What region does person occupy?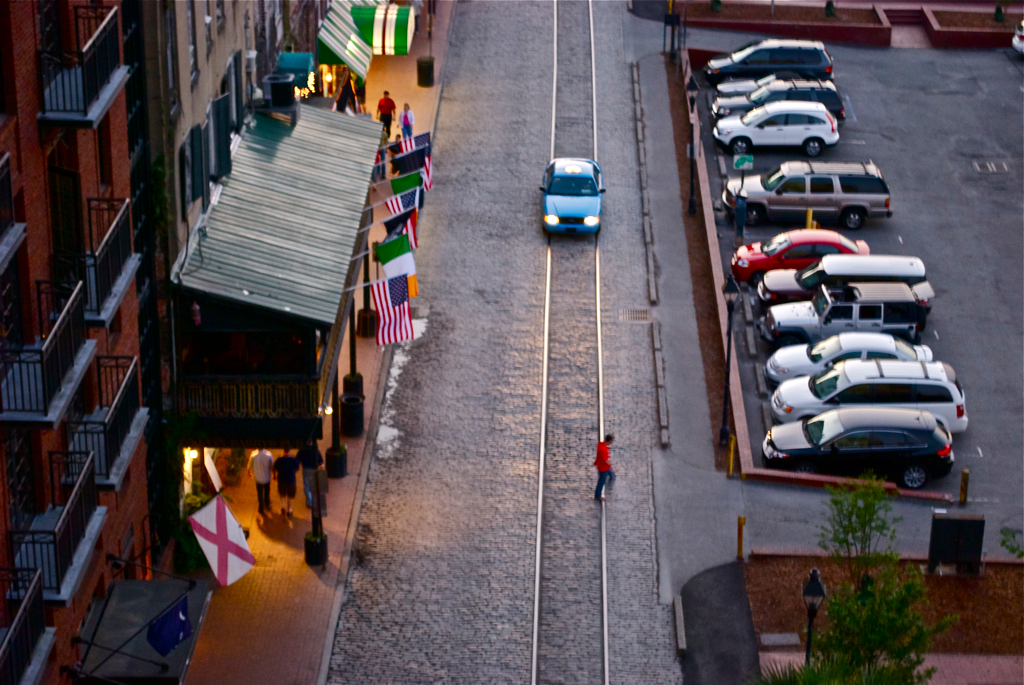
rect(239, 444, 277, 526).
